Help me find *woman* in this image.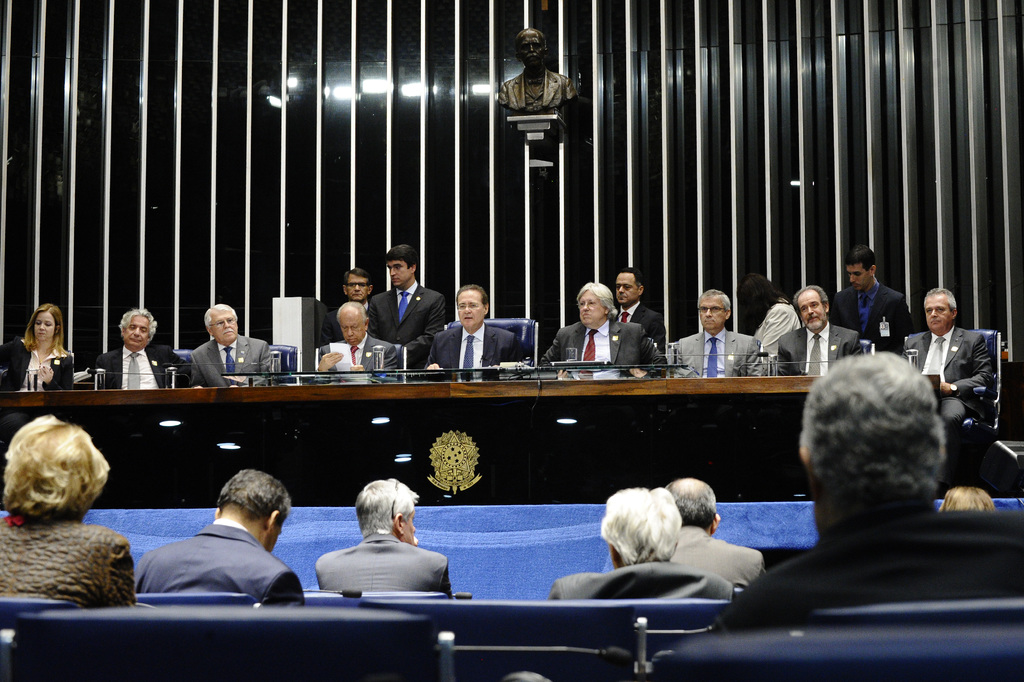
Found it: crop(742, 277, 803, 356).
